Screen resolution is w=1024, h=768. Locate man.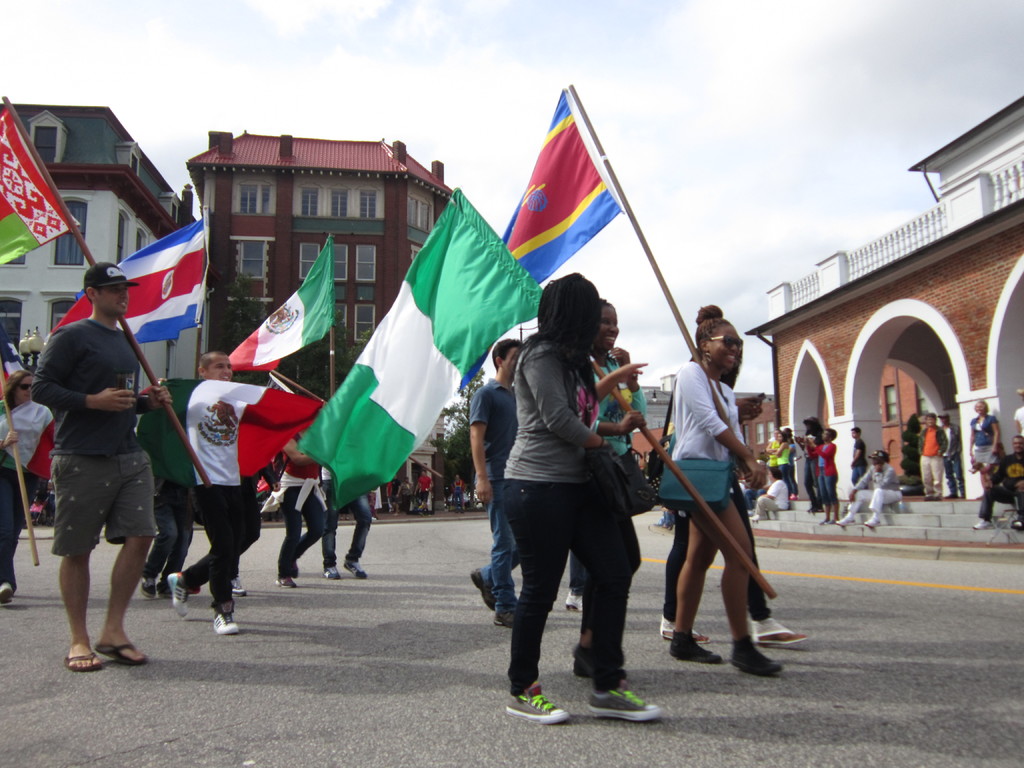
932/409/963/499.
